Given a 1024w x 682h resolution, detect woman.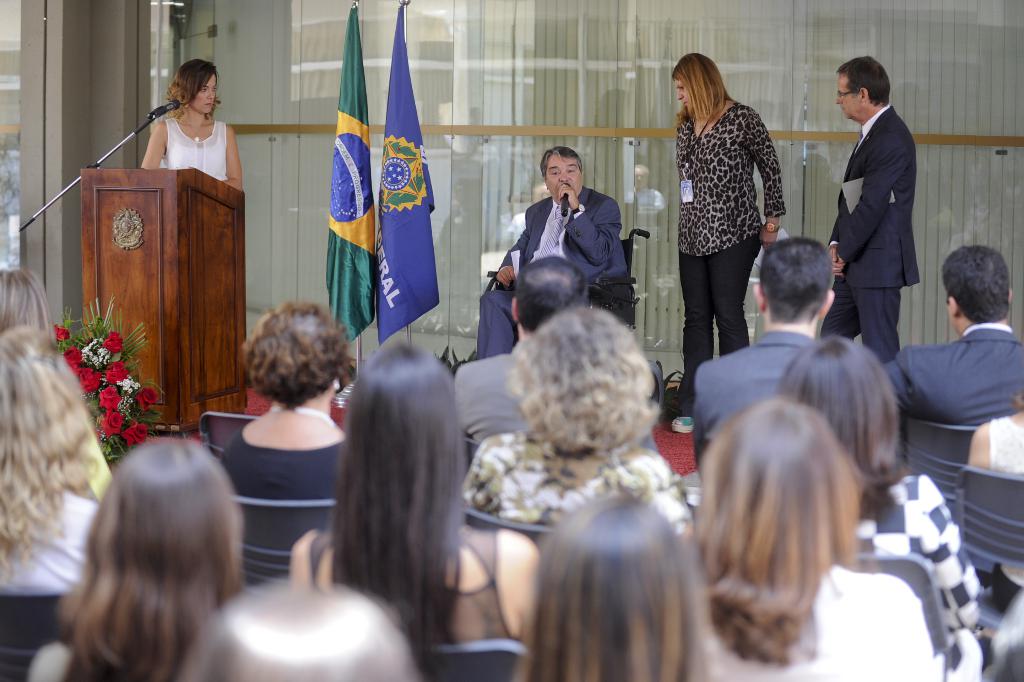
[left=769, top=329, right=975, bottom=681].
